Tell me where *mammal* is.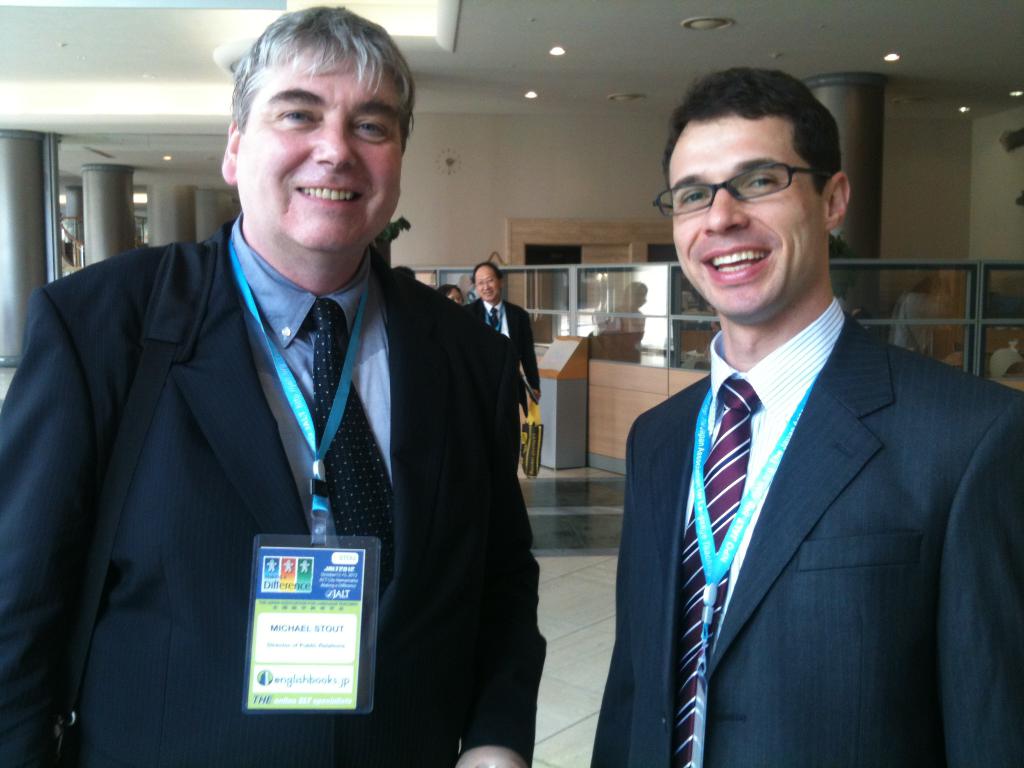
*mammal* is at select_region(36, 59, 543, 762).
